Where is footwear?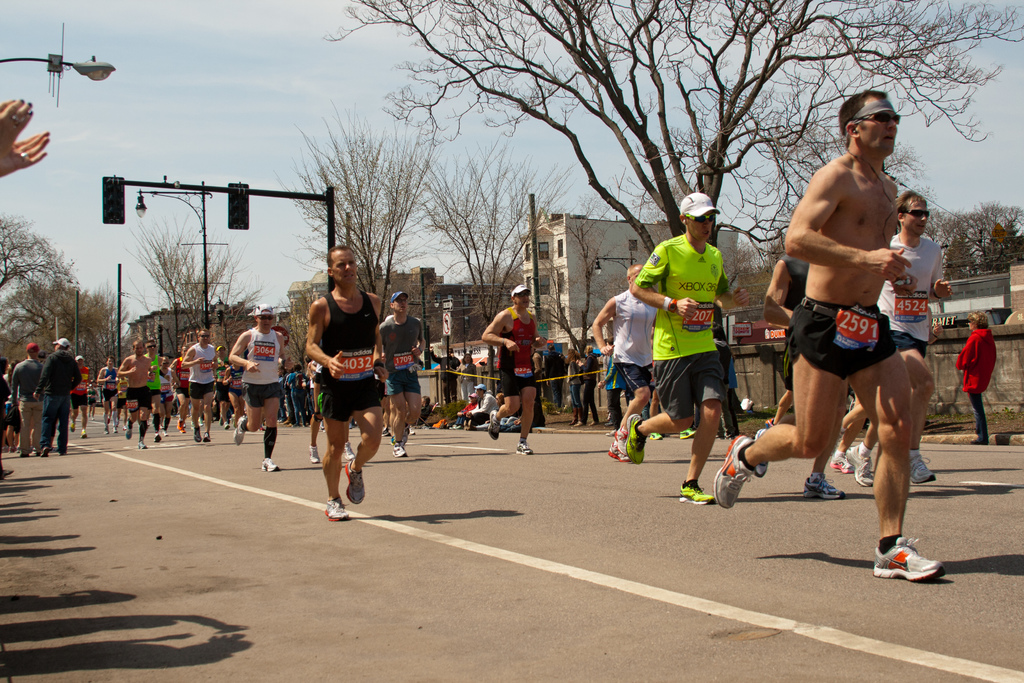
[left=342, top=440, right=358, bottom=463].
